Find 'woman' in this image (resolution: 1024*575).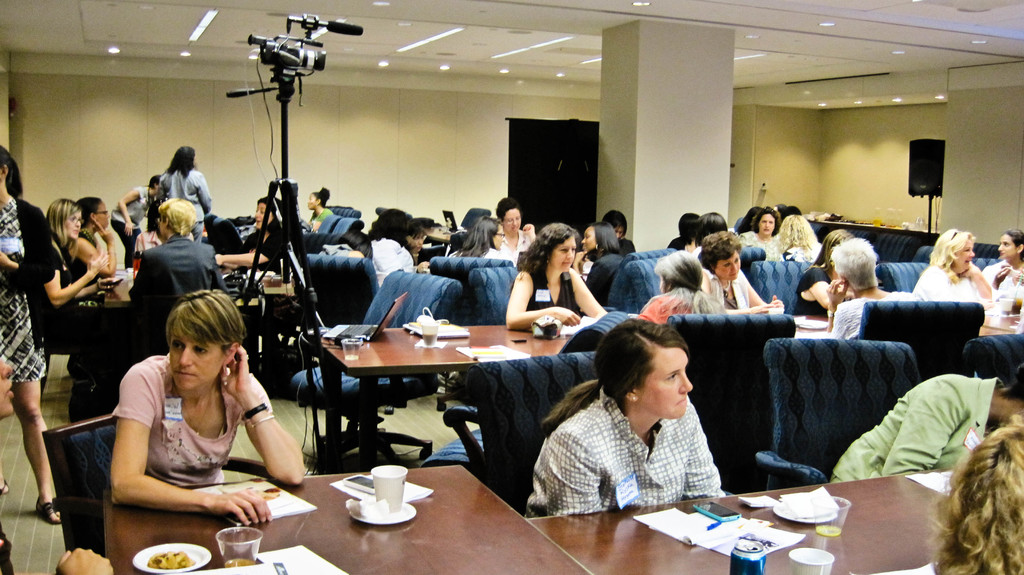
bbox=(828, 358, 1023, 492).
